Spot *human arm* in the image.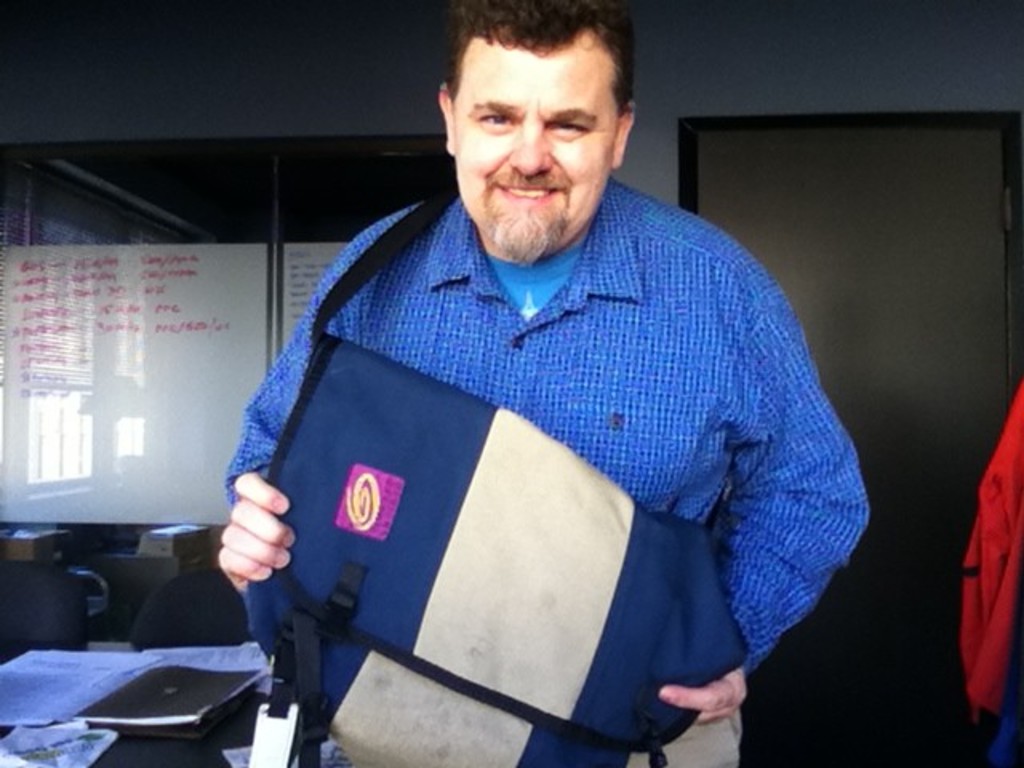
*human arm* found at BBox(213, 275, 328, 605).
